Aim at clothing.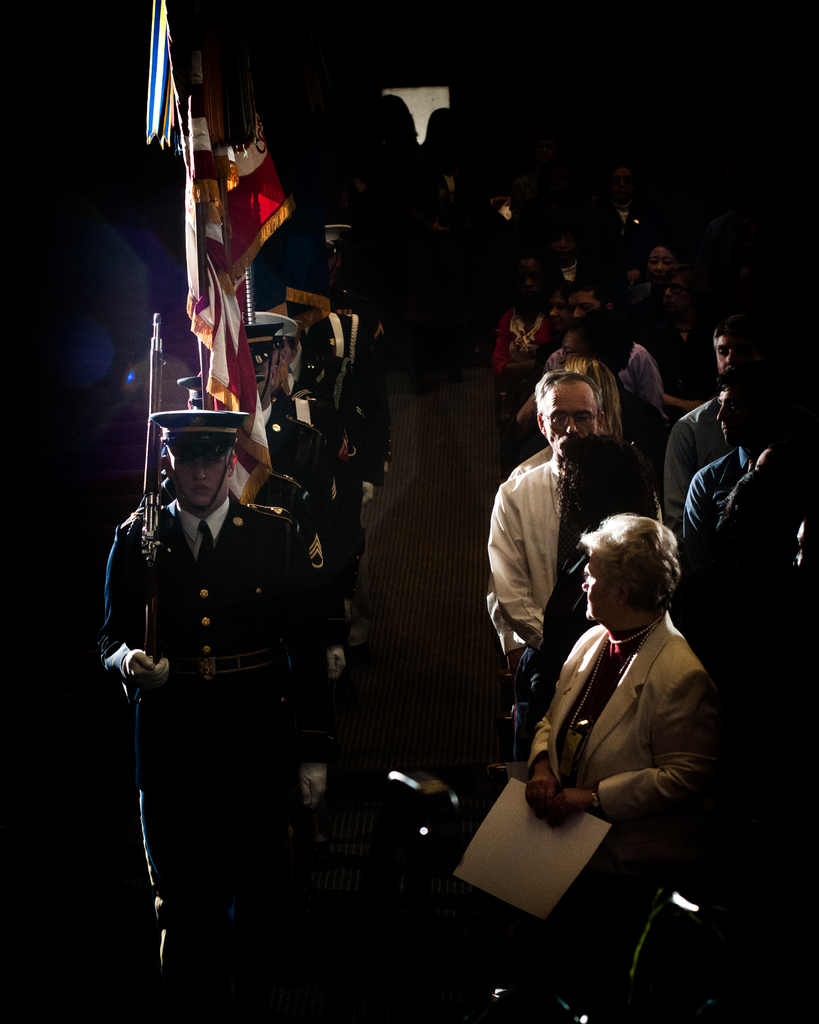
Aimed at 505, 567, 735, 852.
